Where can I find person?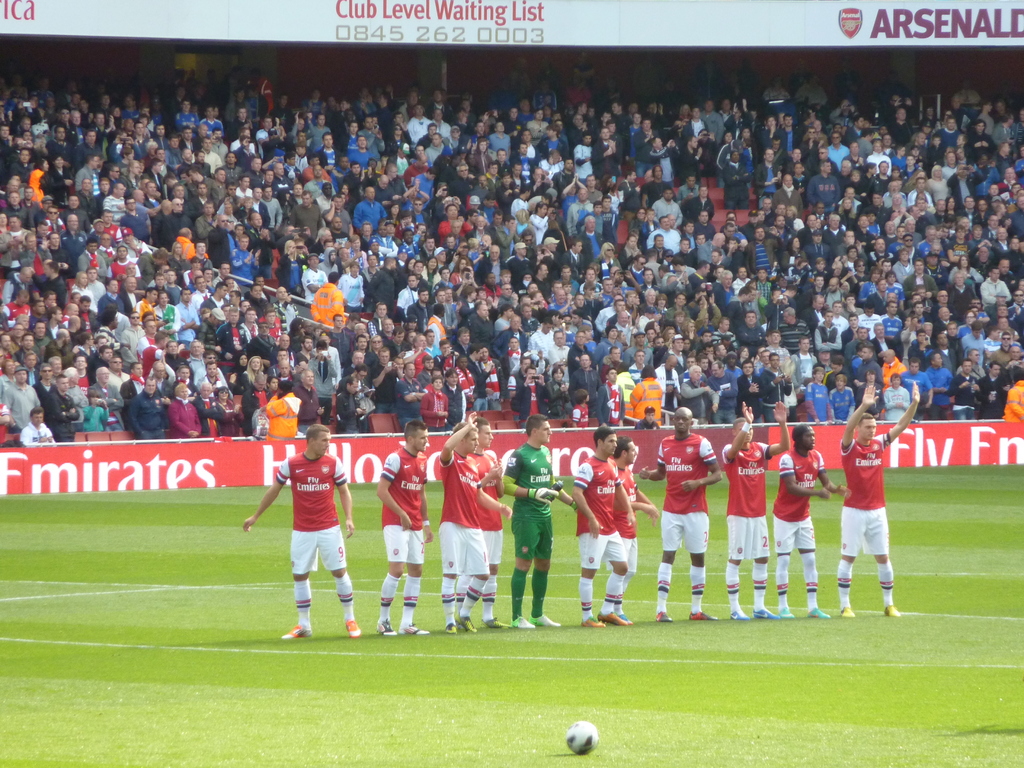
You can find it at box=[319, 129, 340, 170].
